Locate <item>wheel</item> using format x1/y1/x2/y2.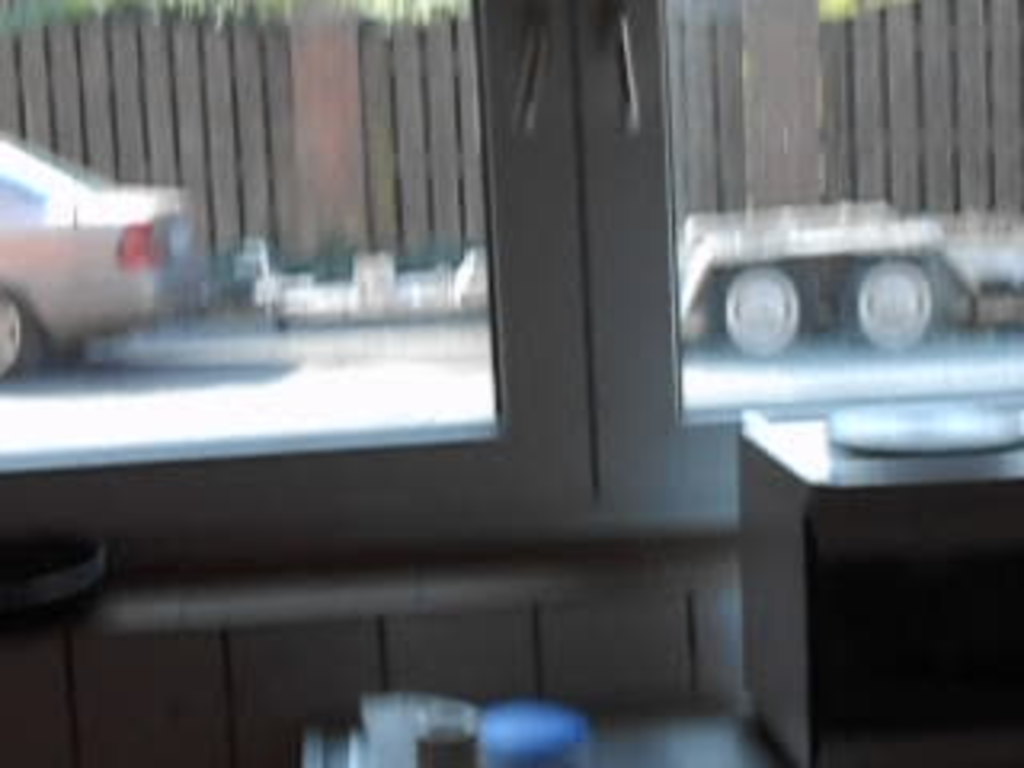
854/253/944/352.
